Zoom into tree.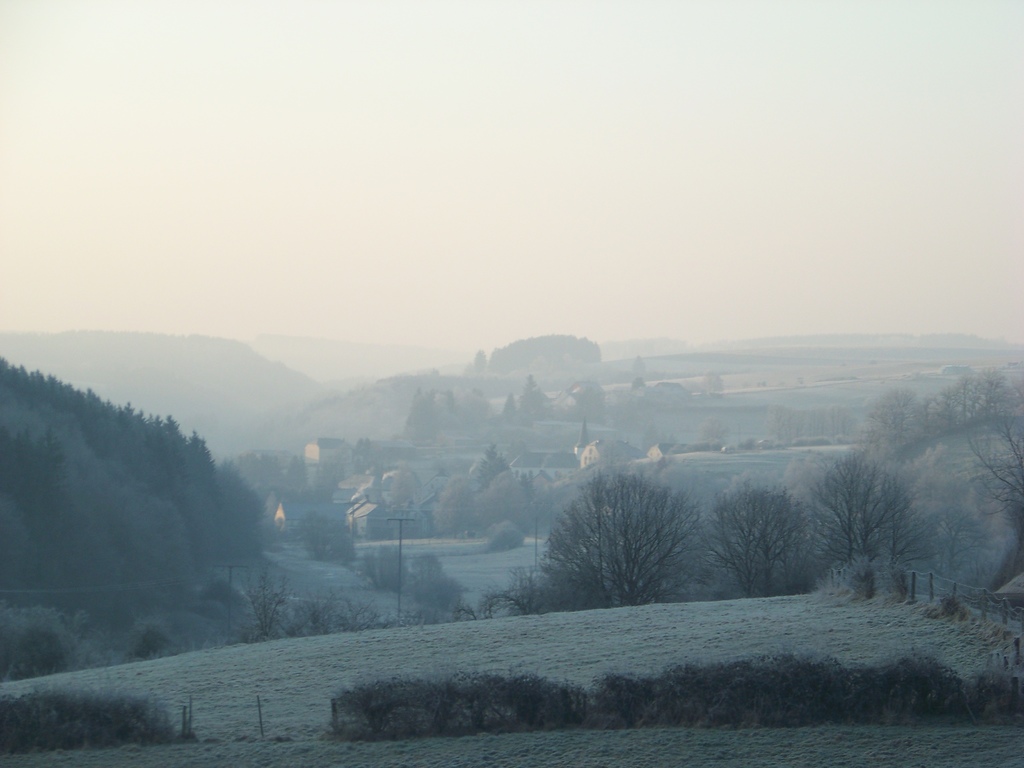
Zoom target: <box>957,415,1023,559</box>.
